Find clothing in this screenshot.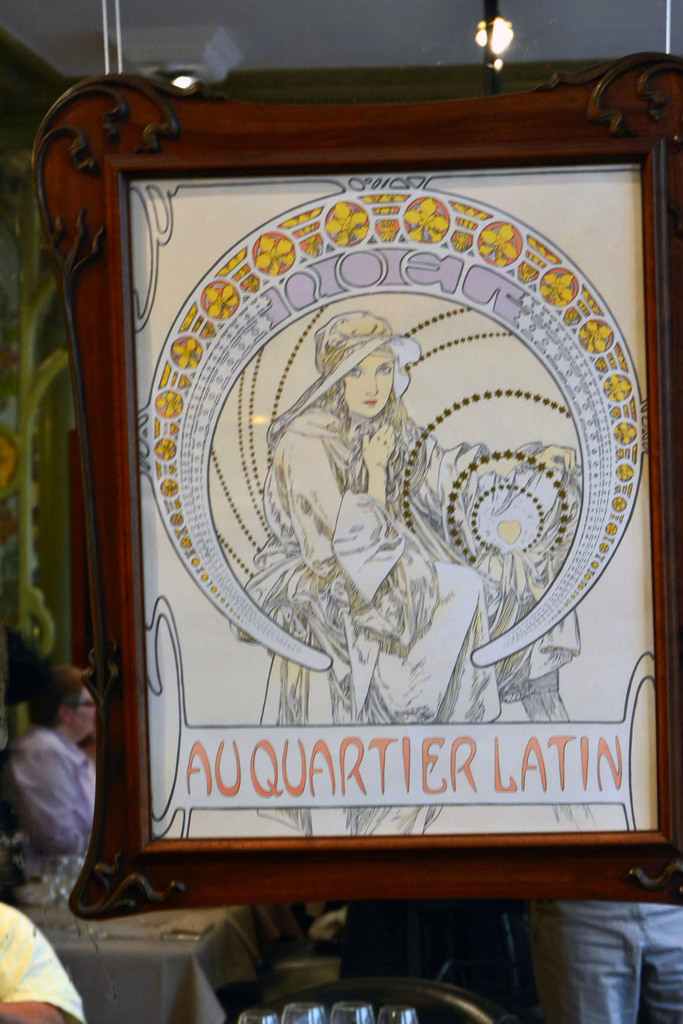
The bounding box for clothing is crop(534, 888, 682, 1023).
